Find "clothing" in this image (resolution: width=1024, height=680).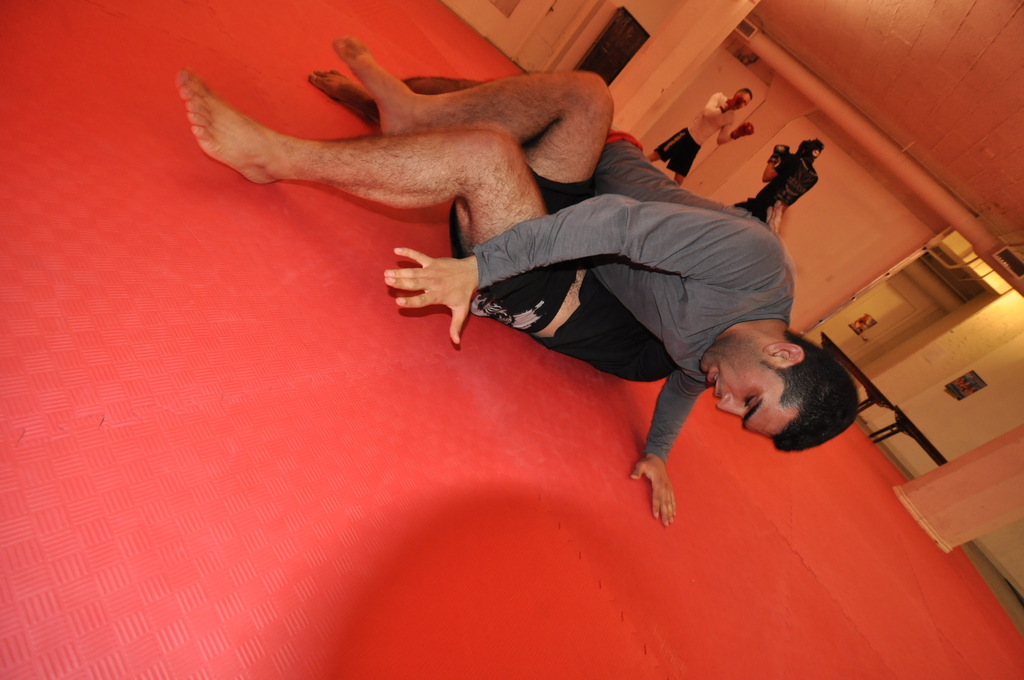
[735,150,819,224].
